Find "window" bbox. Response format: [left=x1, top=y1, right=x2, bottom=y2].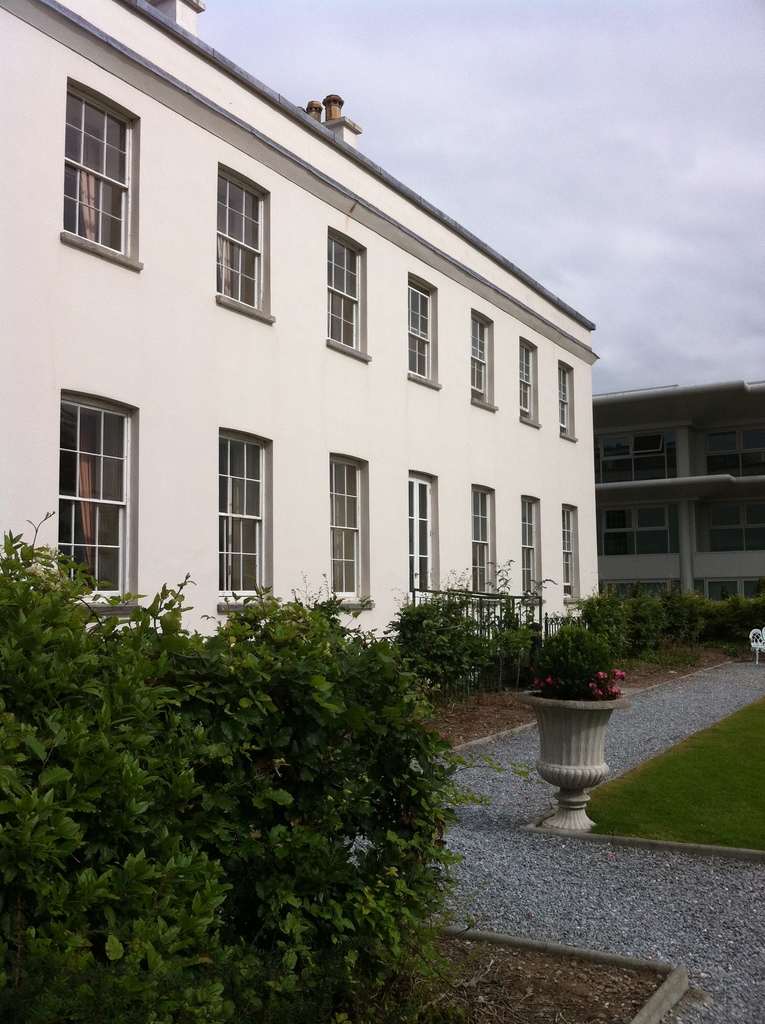
[left=218, top=161, right=275, bottom=328].
